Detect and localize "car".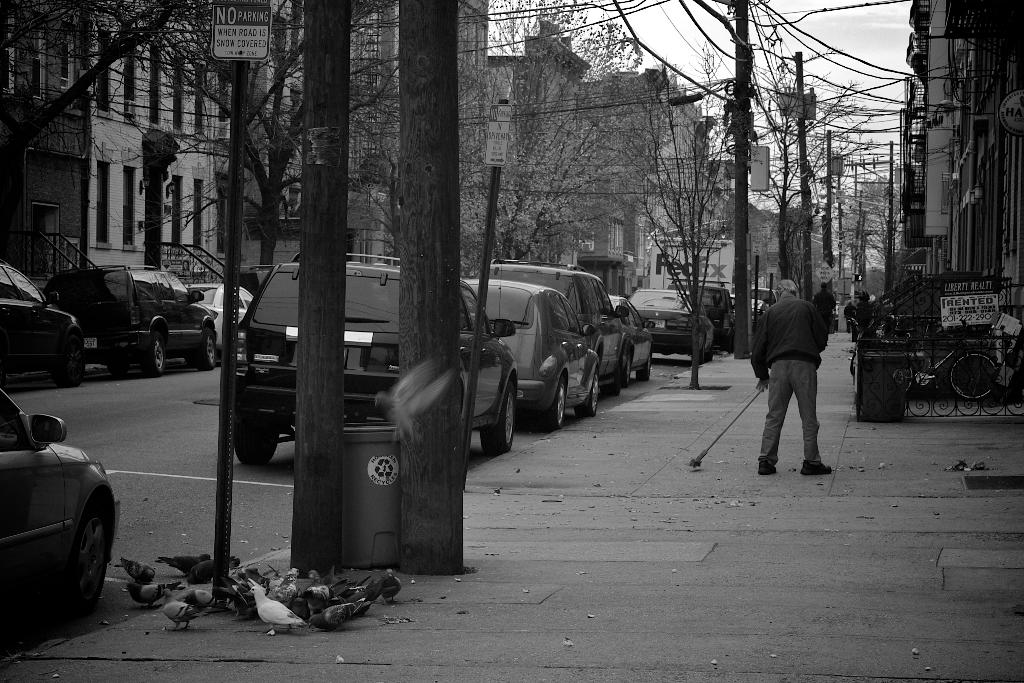
Localized at (0, 273, 97, 385).
